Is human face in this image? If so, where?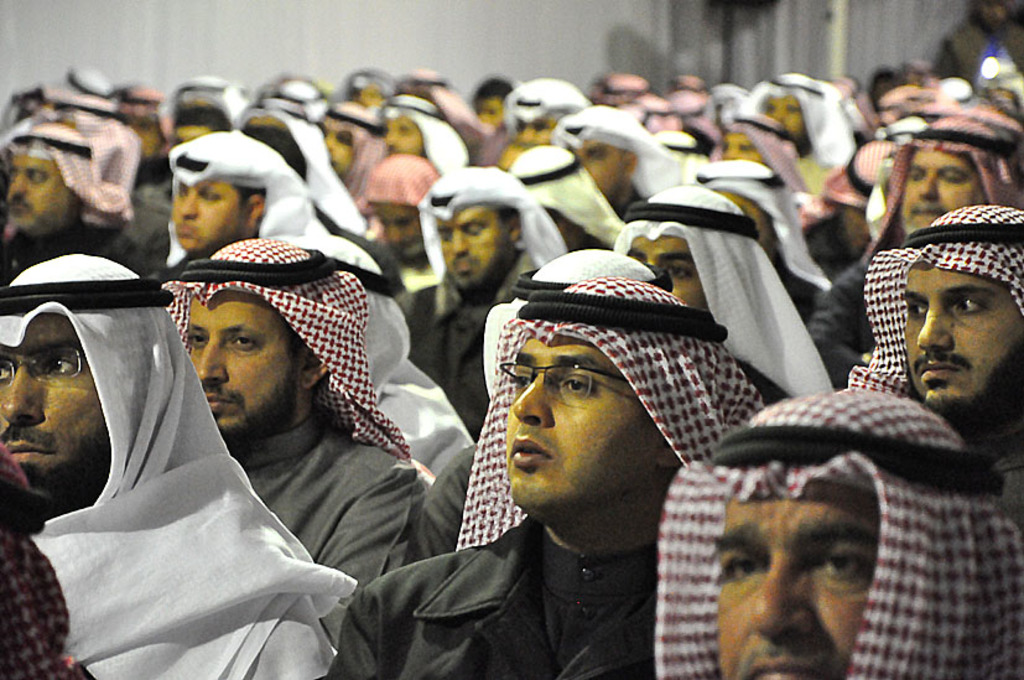
Yes, at <box>717,131,763,162</box>.
